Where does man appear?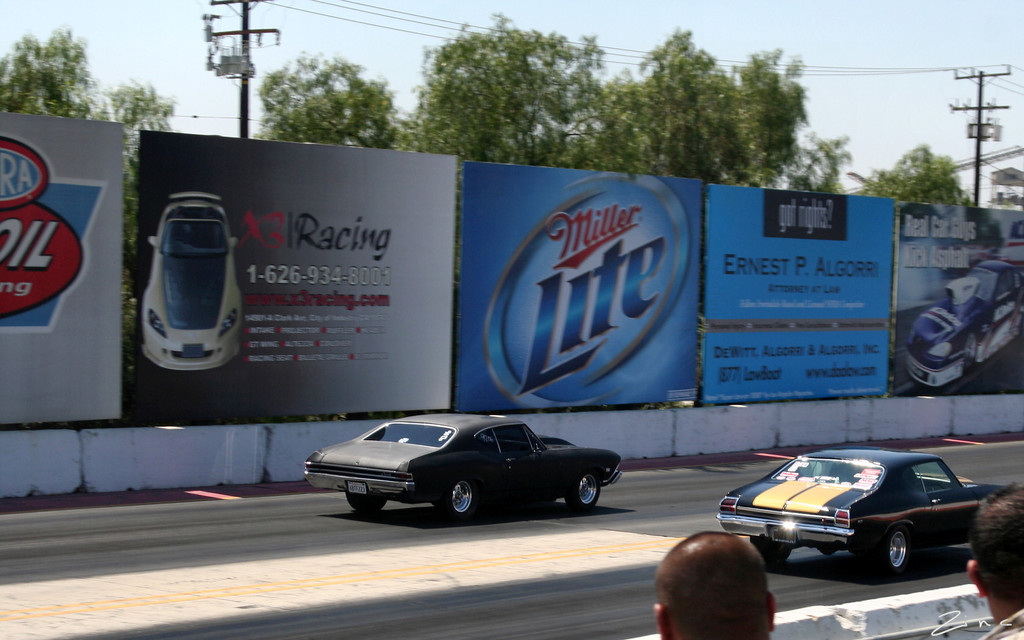
Appears at {"x1": 647, "y1": 532, "x2": 776, "y2": 639}.
